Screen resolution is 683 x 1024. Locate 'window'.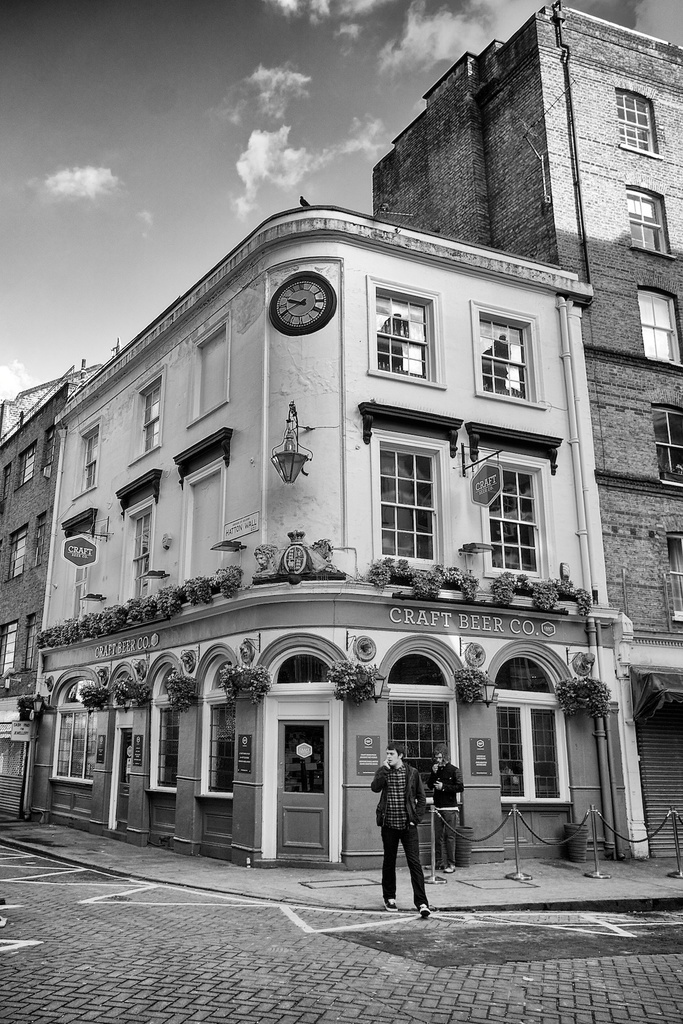
[left=8, top=527, right=29, bottom=576].
